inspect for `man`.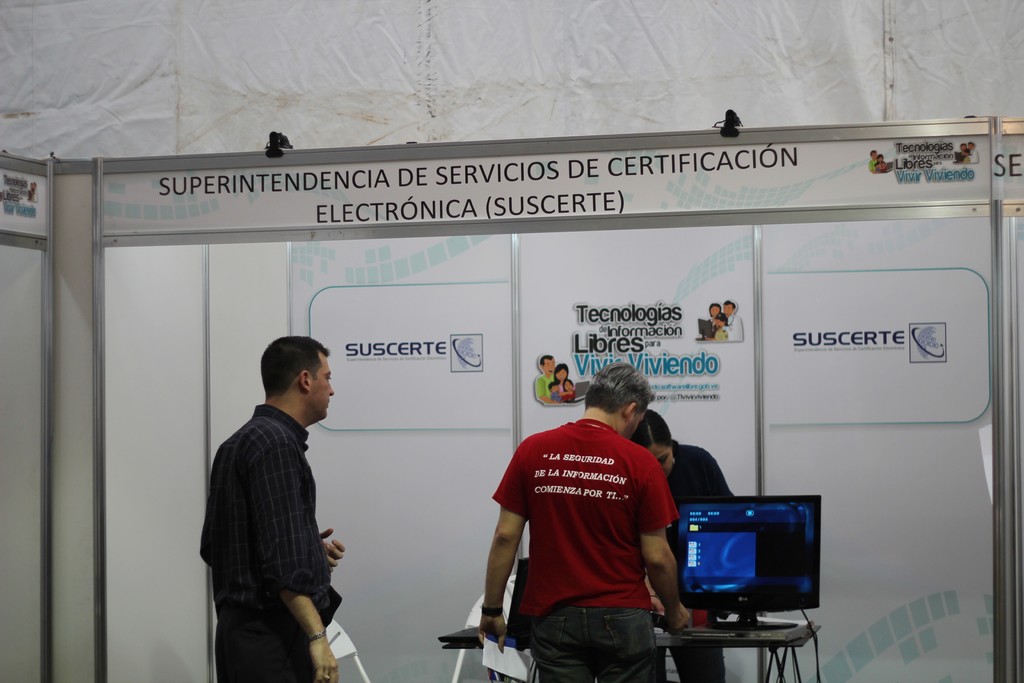
Inspection: left=476, top=365, right=694, bottom=682.
